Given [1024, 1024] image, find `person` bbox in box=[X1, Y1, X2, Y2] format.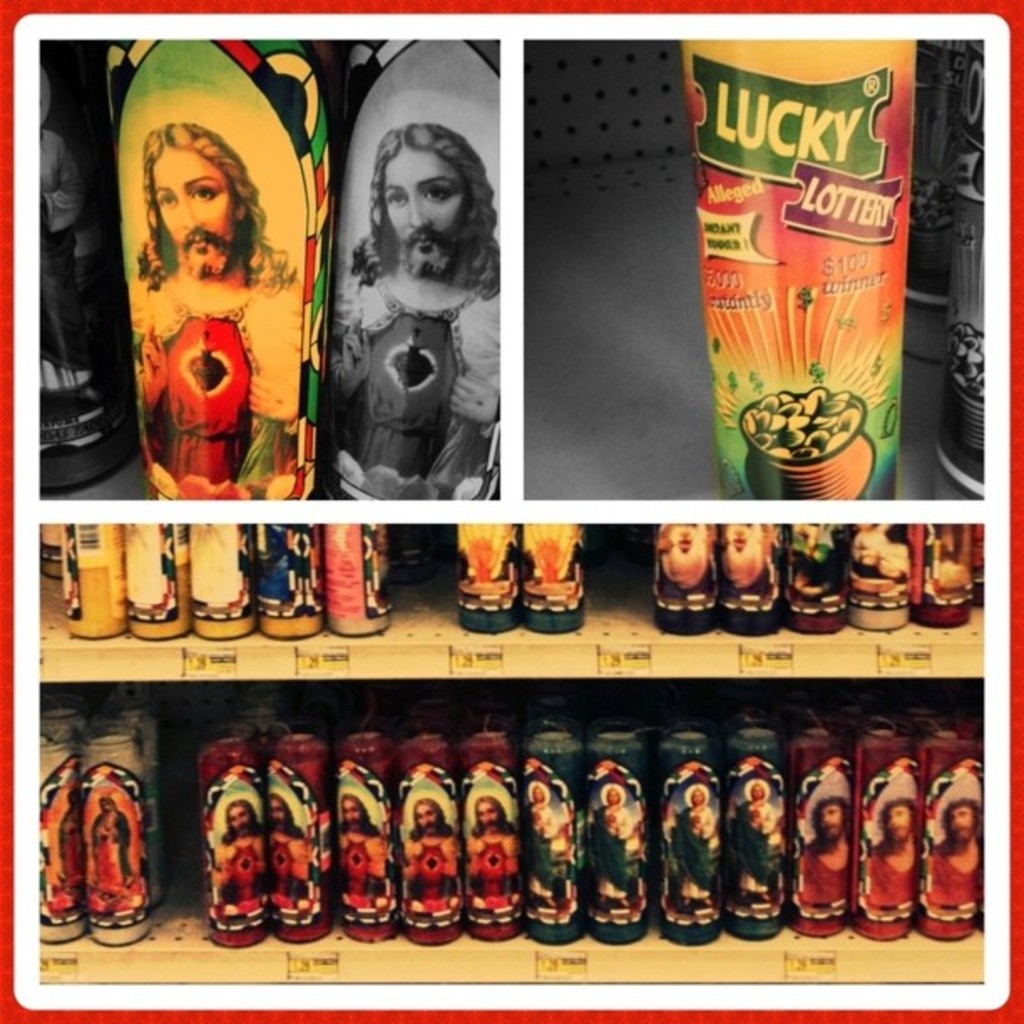
box=[100, 35, 320, 535].
